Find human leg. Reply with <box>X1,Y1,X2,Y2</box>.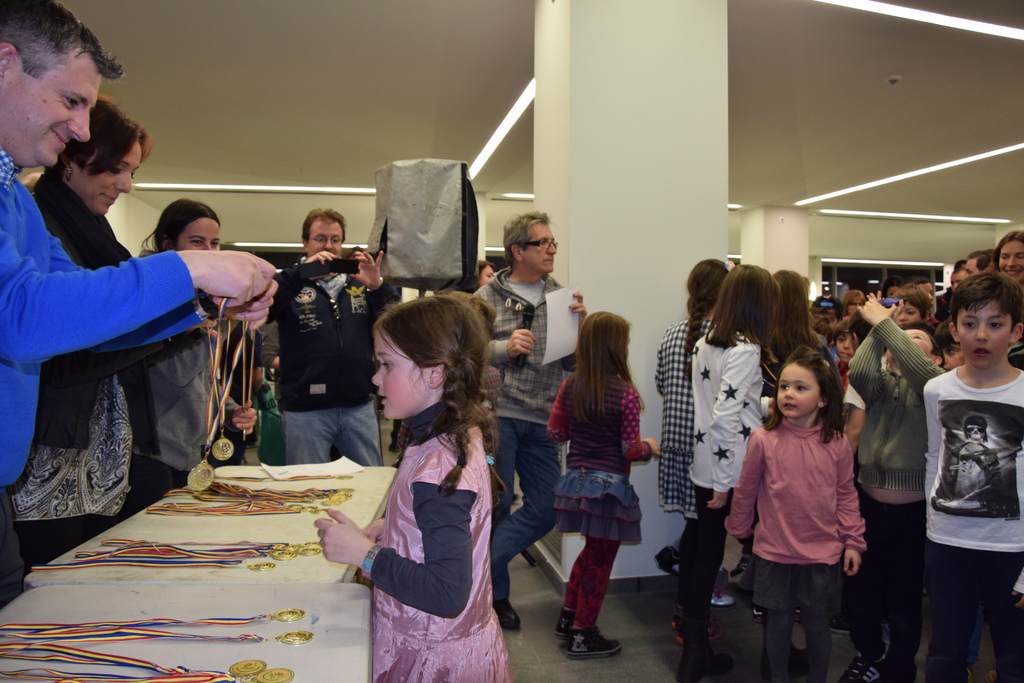
<box>920,533,968,682</box>.
